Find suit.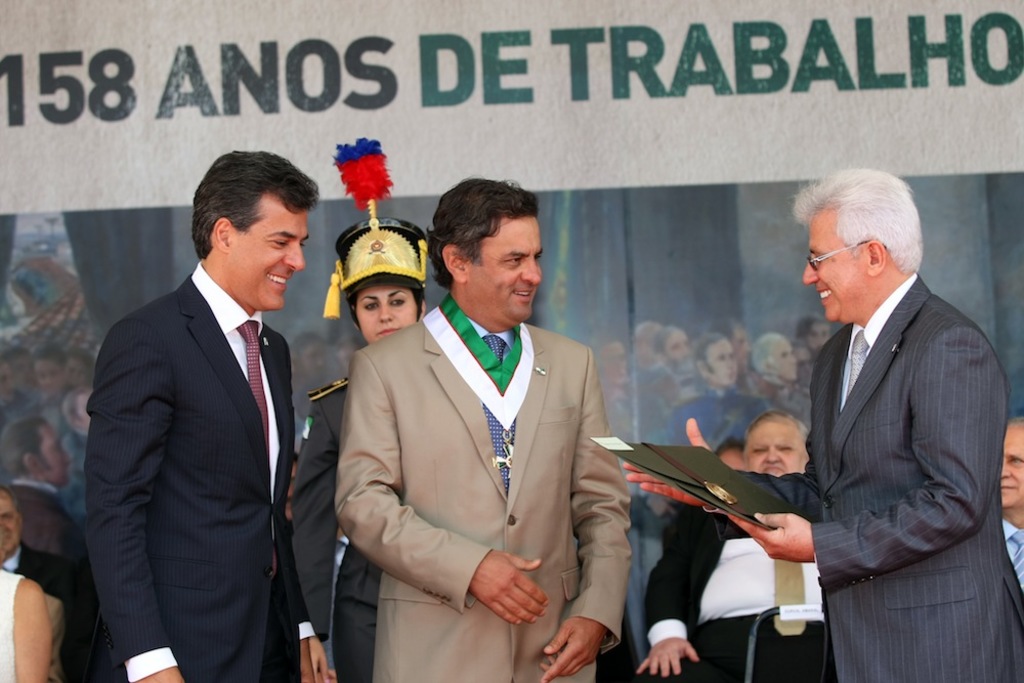
<region>44, 598, 66, 682</region>.
